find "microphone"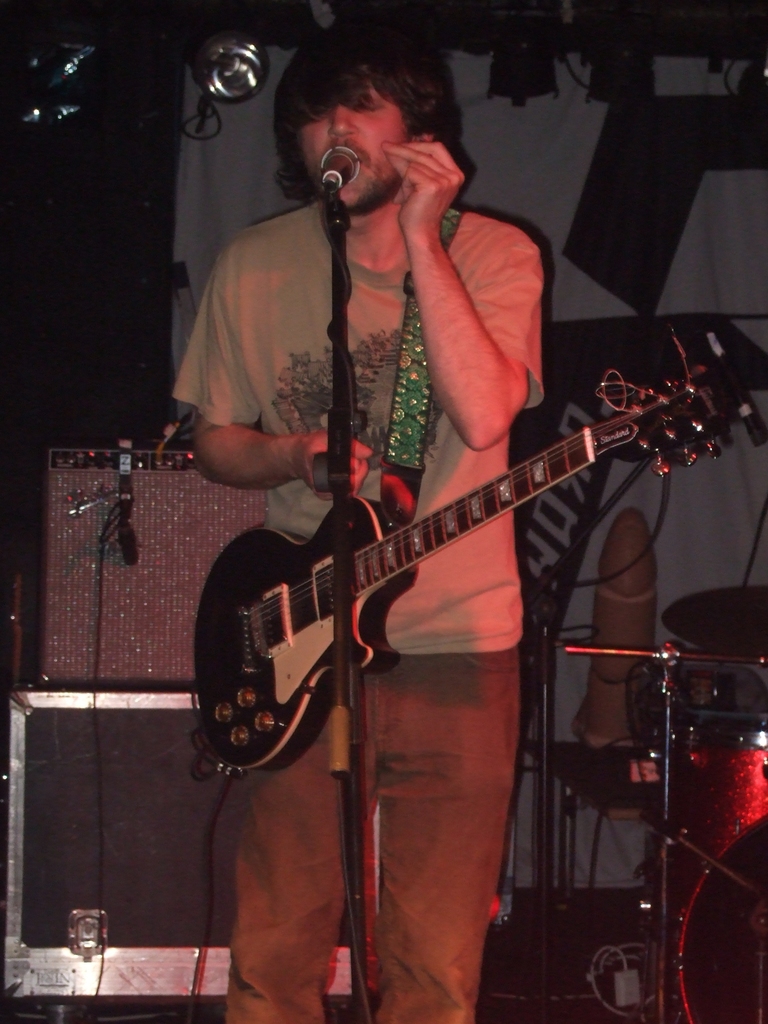
Rect(319, 147, 360, 189)
